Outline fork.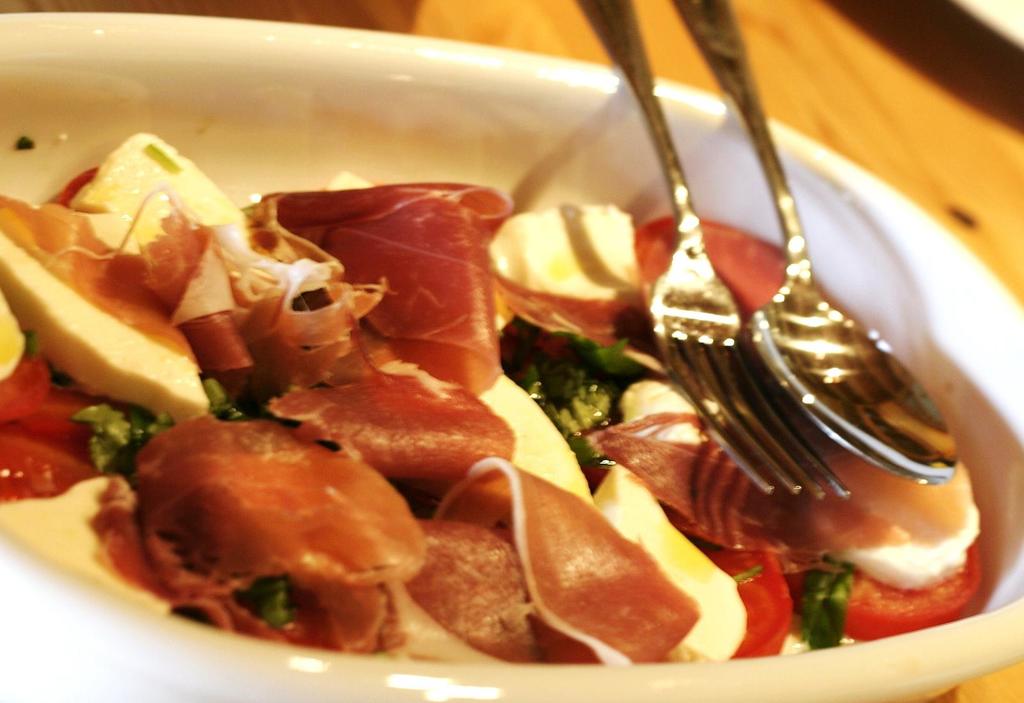
Outline: box=[573, 0, 852, 497].
